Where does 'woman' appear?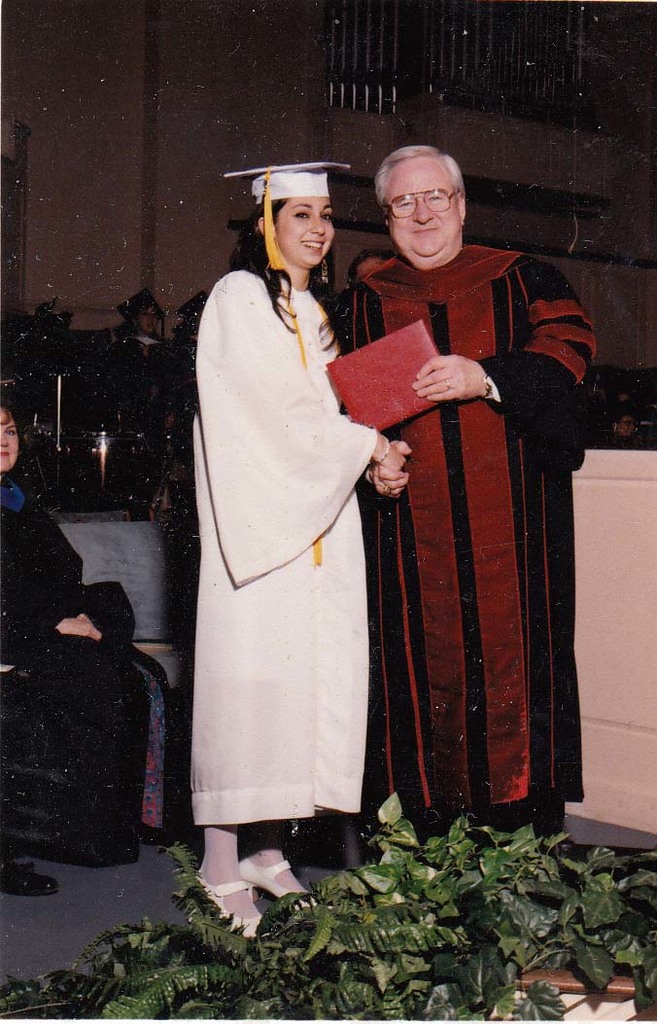
Appears at crop(187, 195, 407, 921).
